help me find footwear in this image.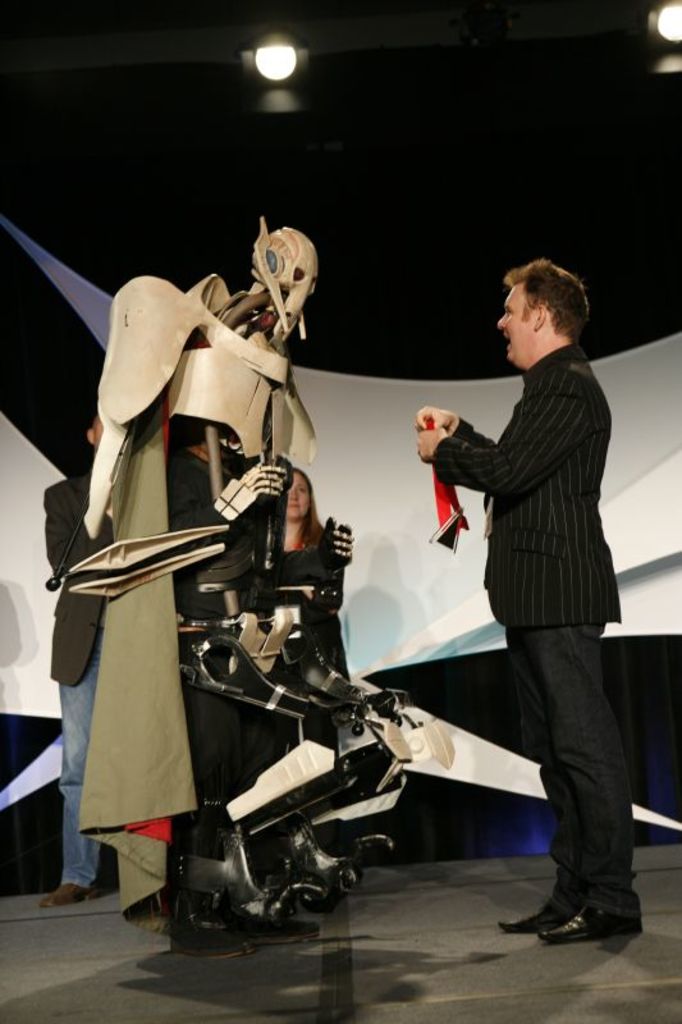
Found it: select_region(541, 913, 624, 942).
